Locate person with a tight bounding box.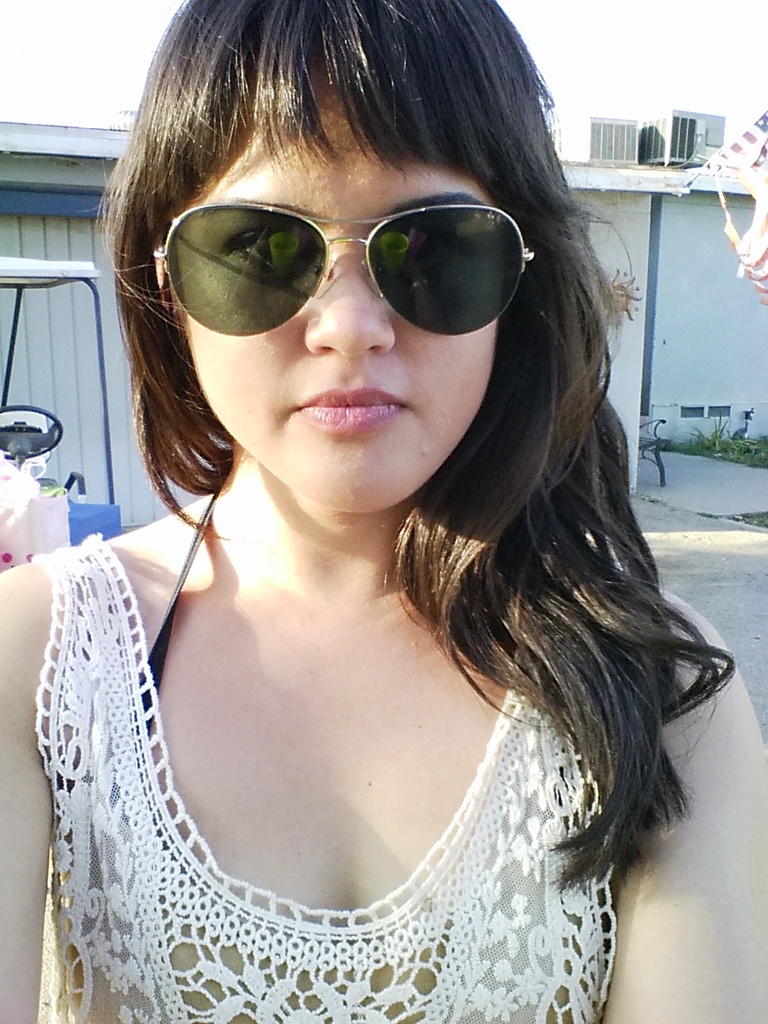
bbox=[33, 0, 733, 1023].
